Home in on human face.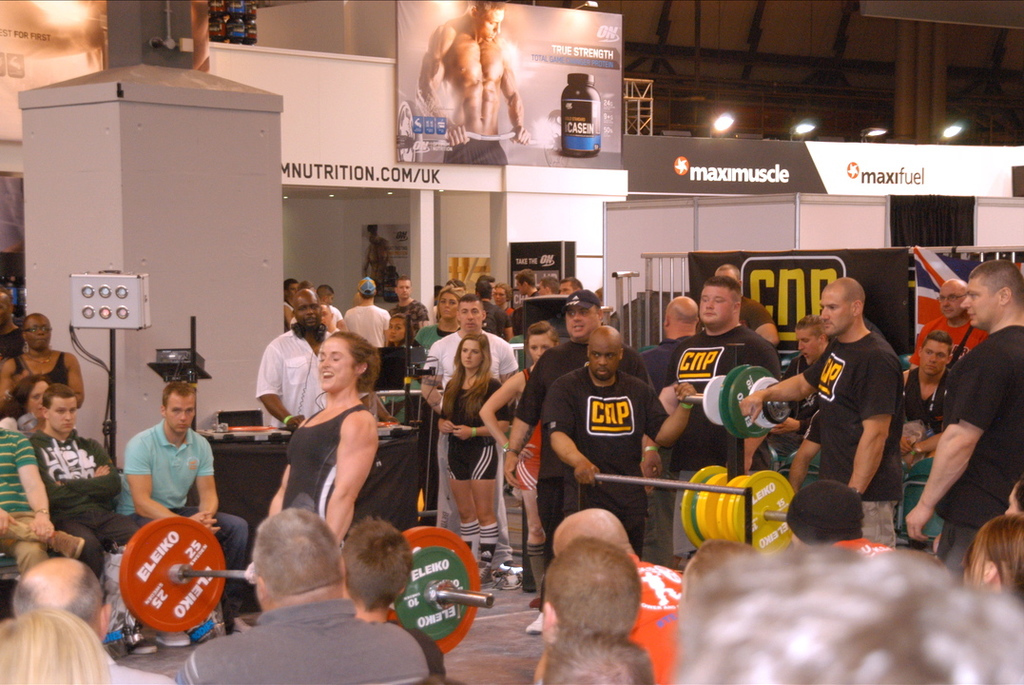
Homed in at region(959, 275, 998, 329).
